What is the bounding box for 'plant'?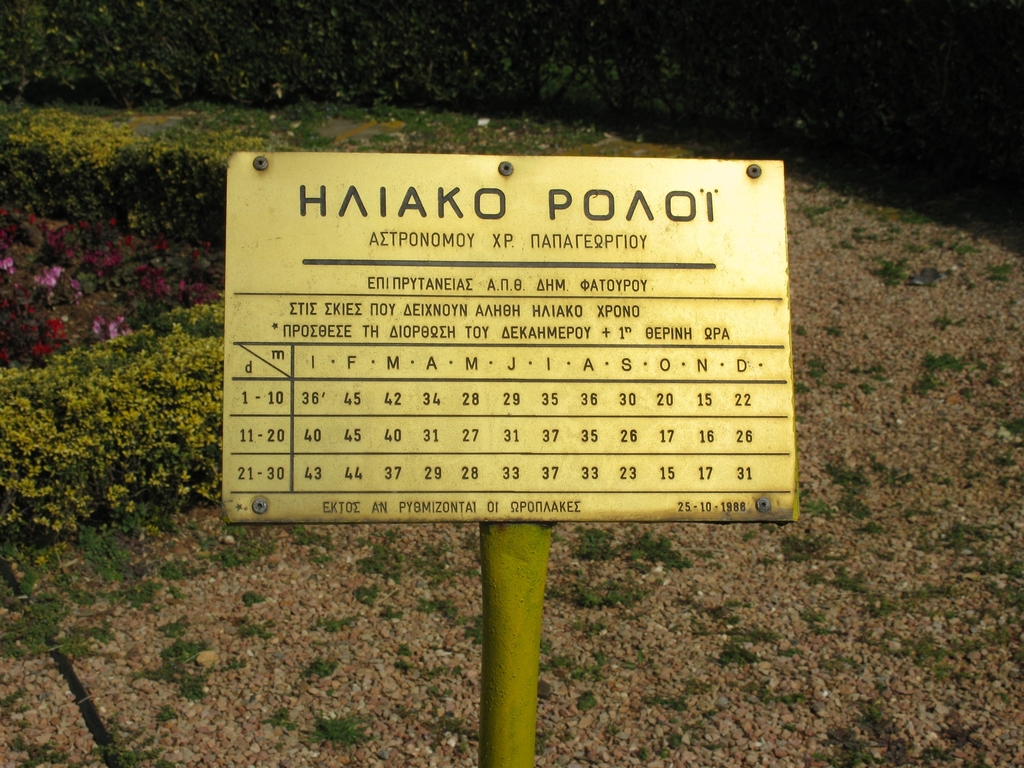
<region>919, 604, 944, 620</region>.
